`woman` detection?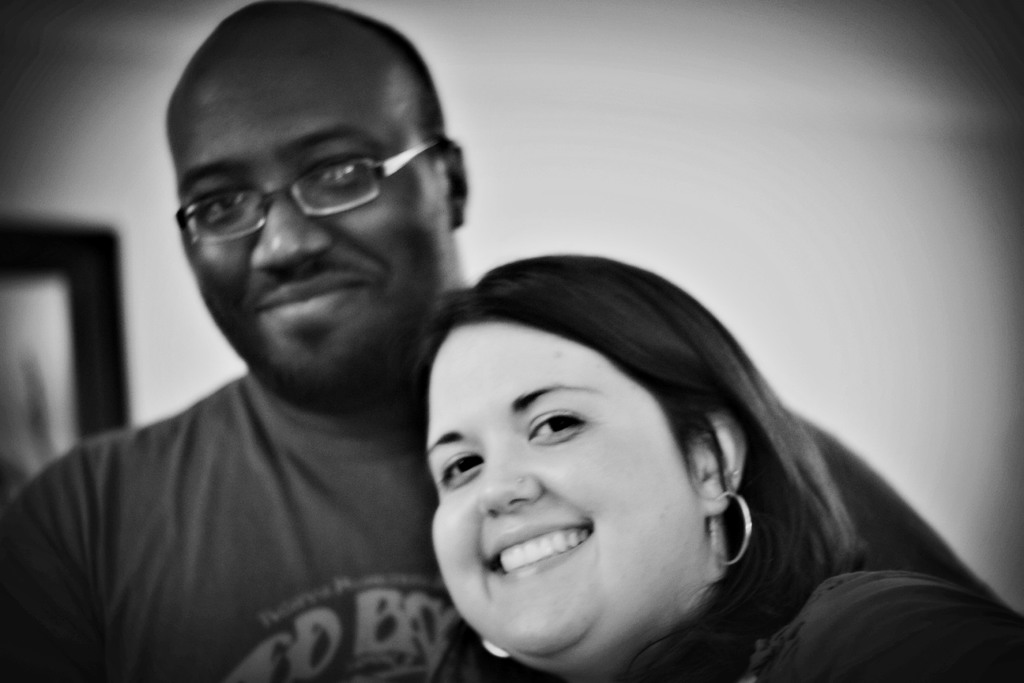
410,258,1023,682
